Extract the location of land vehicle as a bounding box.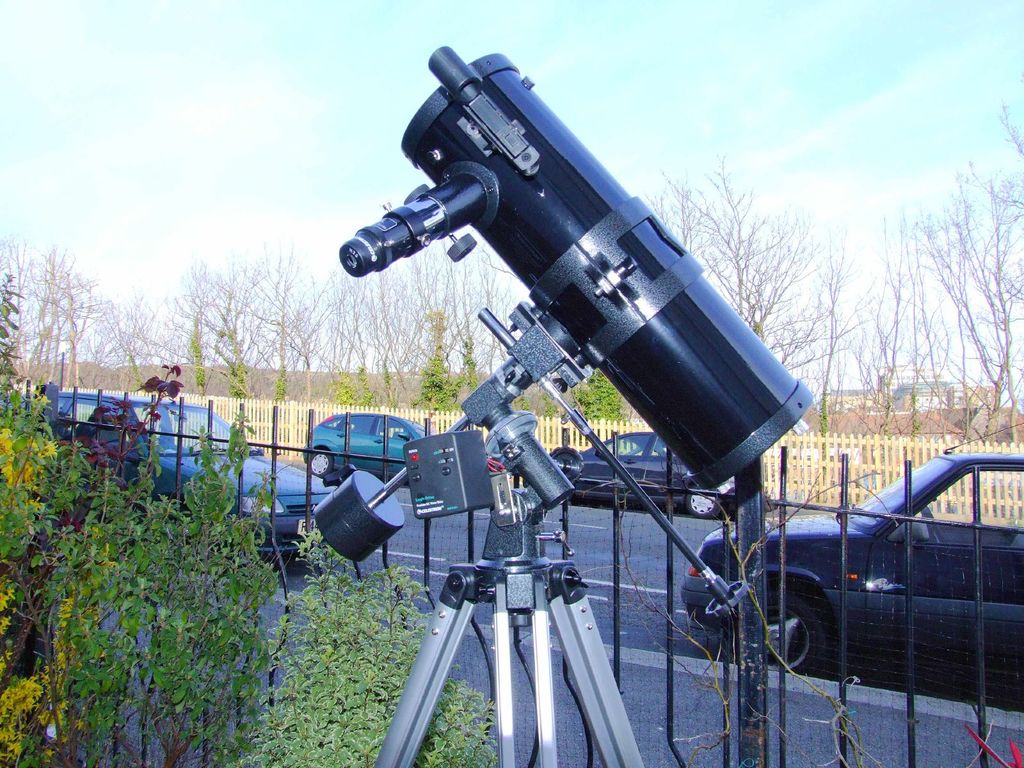
Rect(566, 434, 735, 520).
